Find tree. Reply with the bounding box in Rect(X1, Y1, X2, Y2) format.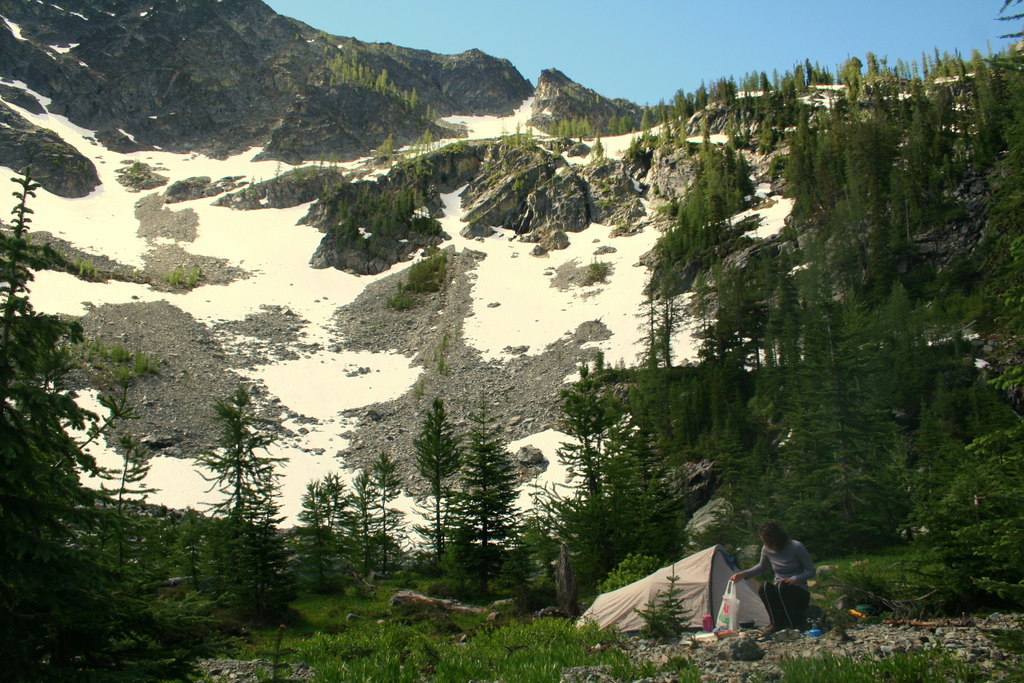
Rect(200, 381, 294, 598).
